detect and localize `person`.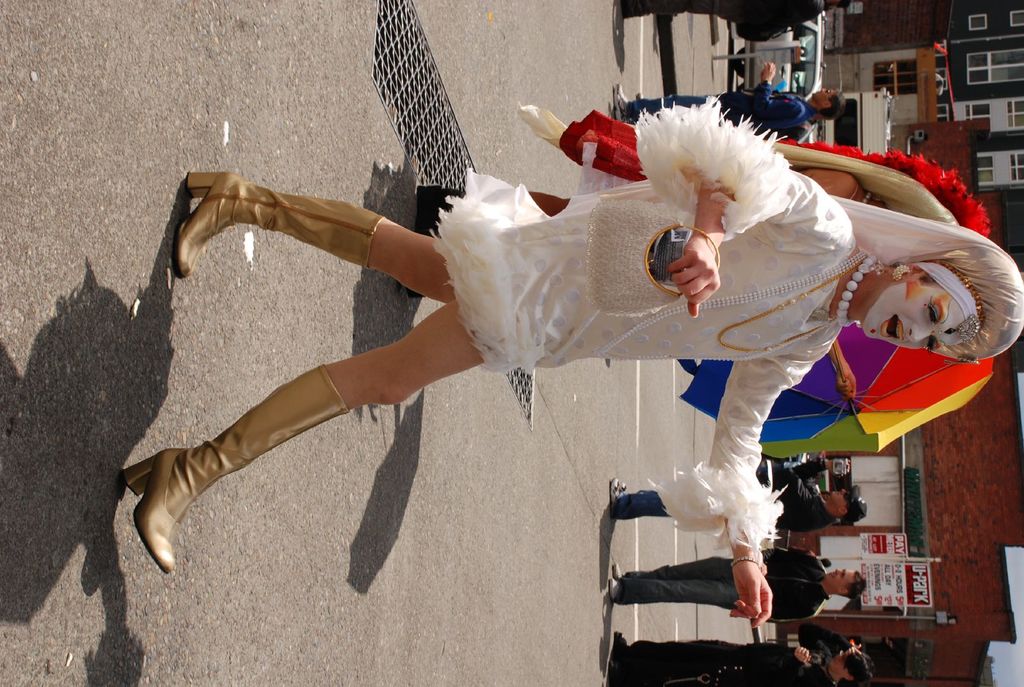
Localized at bbox(115, 93, 1023, 628).
